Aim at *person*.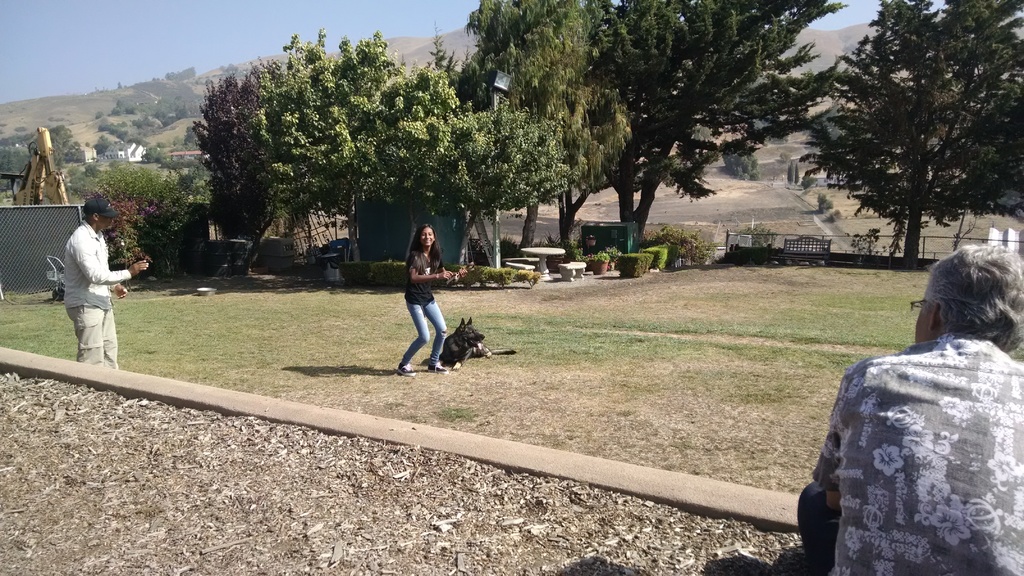
Aimed at box=[795, 244, 1023, 575].
